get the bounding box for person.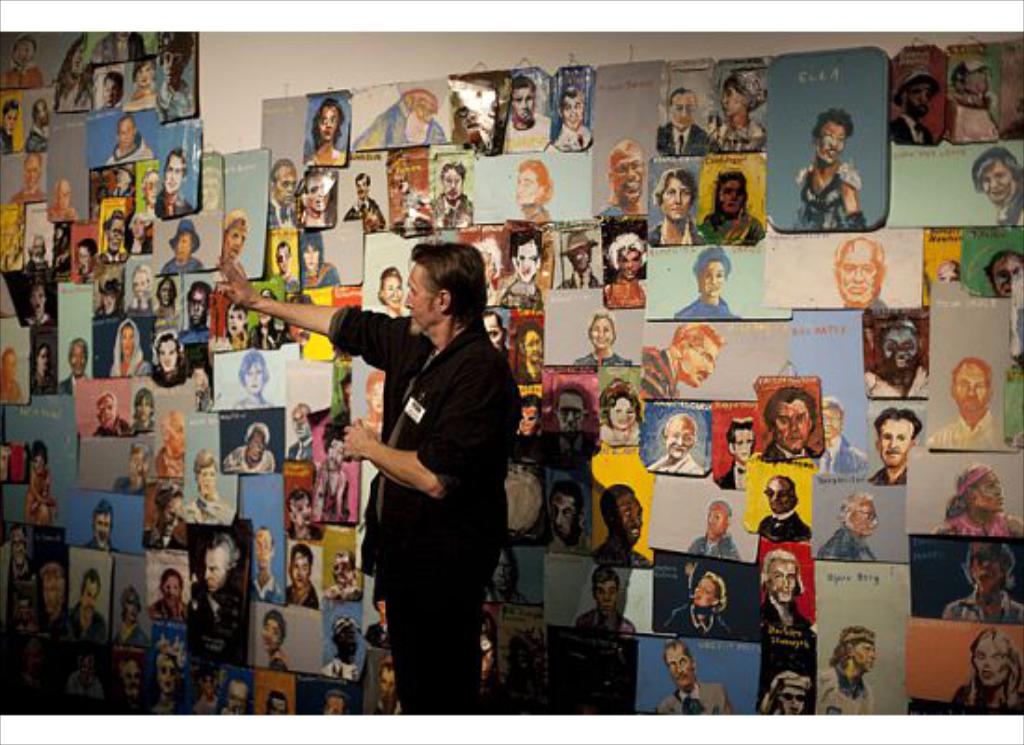
546 380 588 473.
